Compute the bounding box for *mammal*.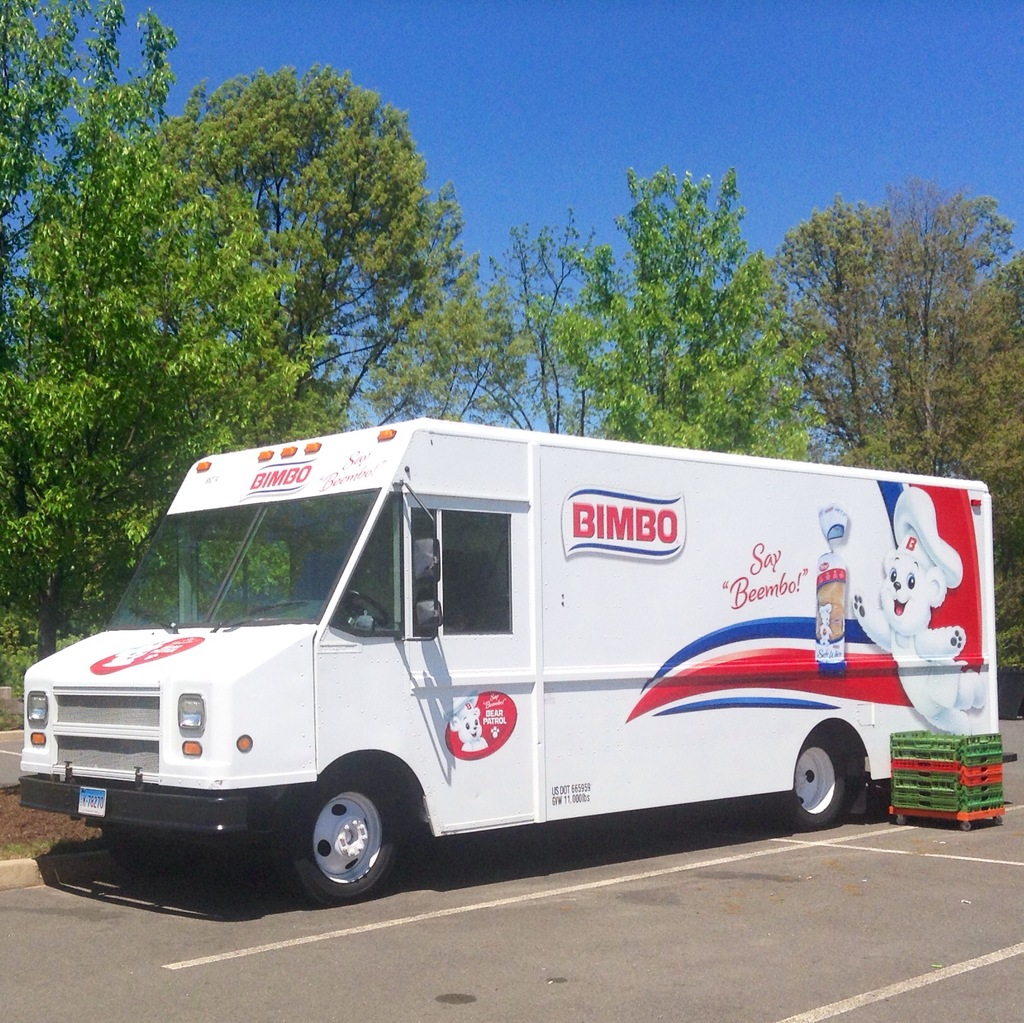
{"x1": 832, "y1": 476, "x2": 994, "y2": 740}.
